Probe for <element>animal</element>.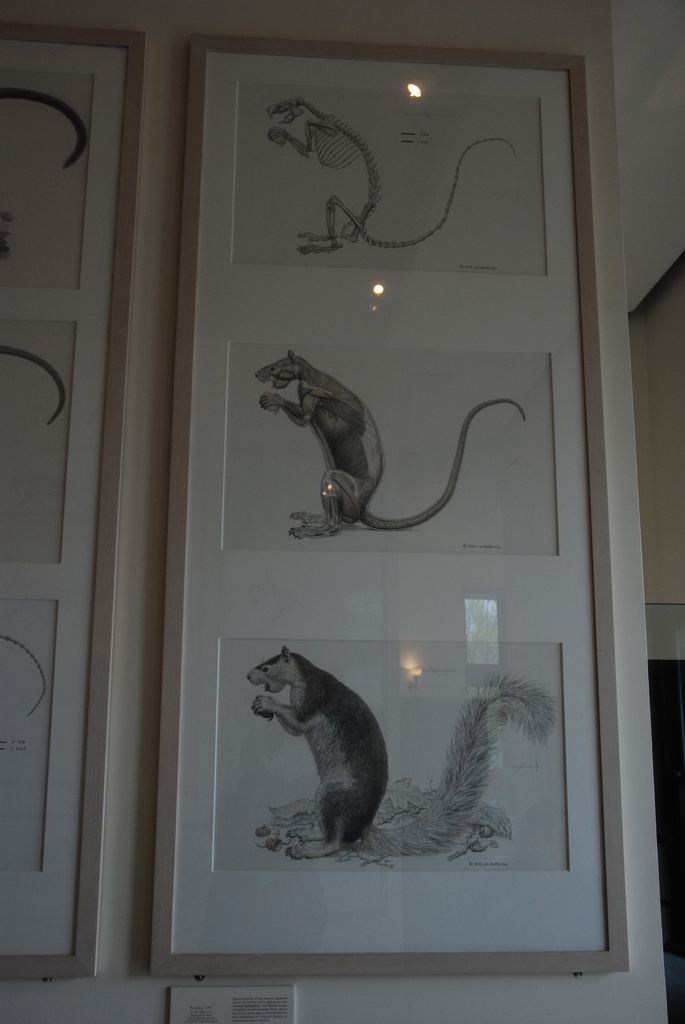
Probe result: 260:353:524:541.
